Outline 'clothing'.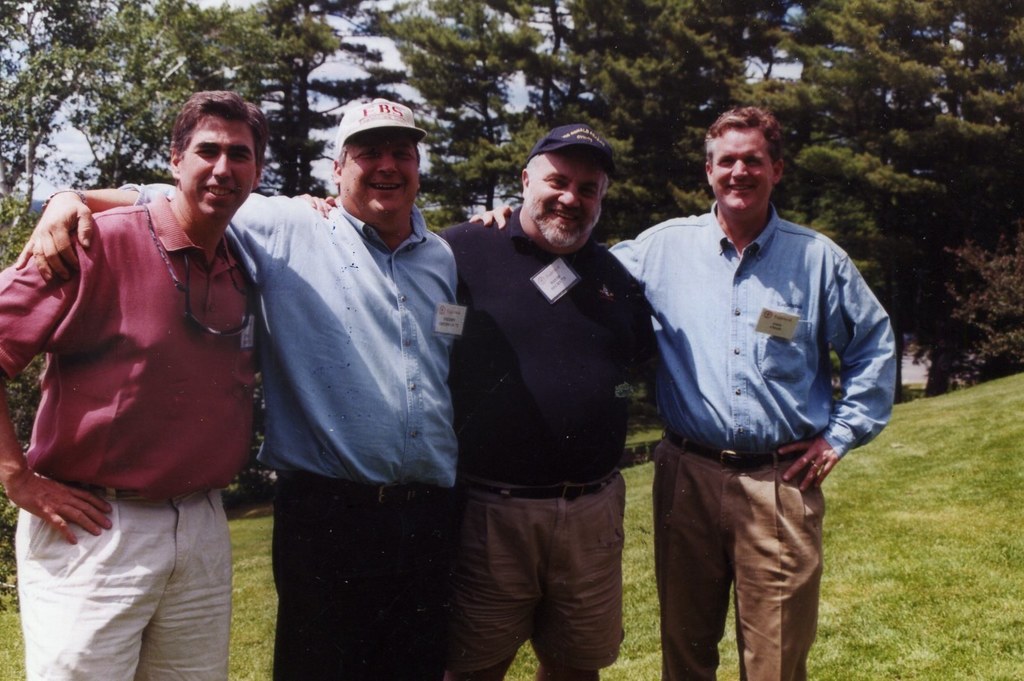
Outline: detection(434, 202, 655, 680).
